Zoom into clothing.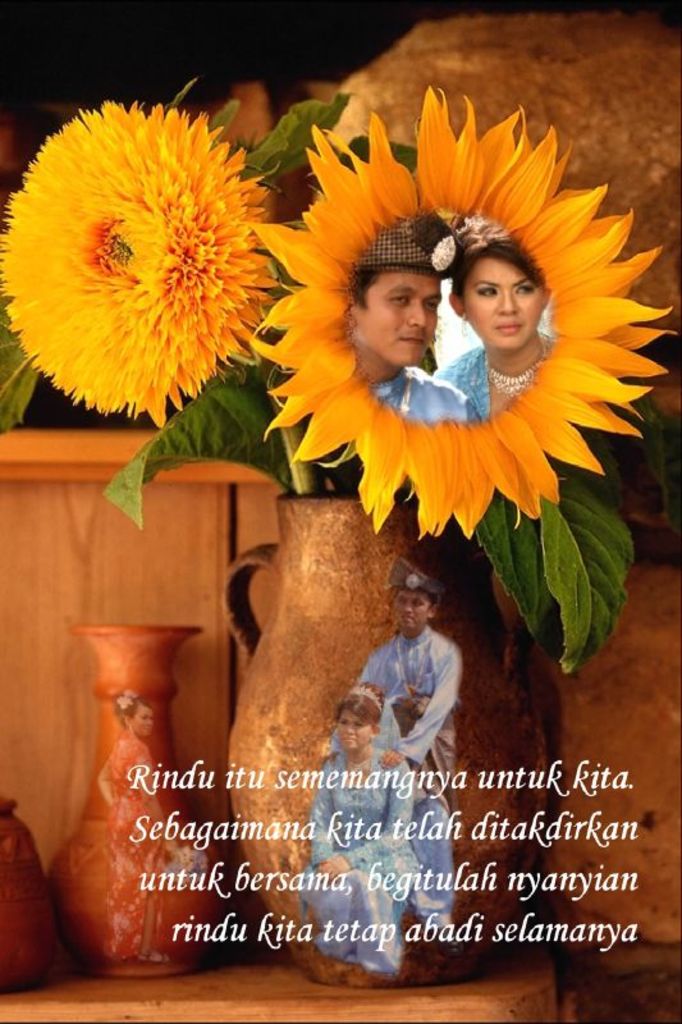
Zoom target: box=[352, 626, 459, 929].
